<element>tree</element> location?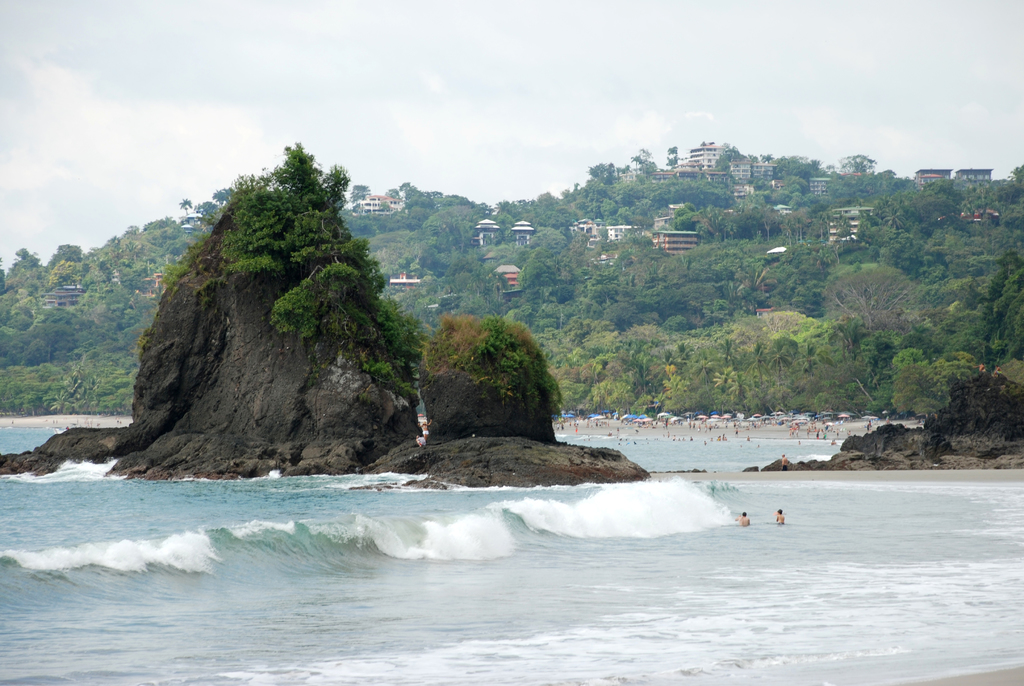
[871, 186, 938, 235]
